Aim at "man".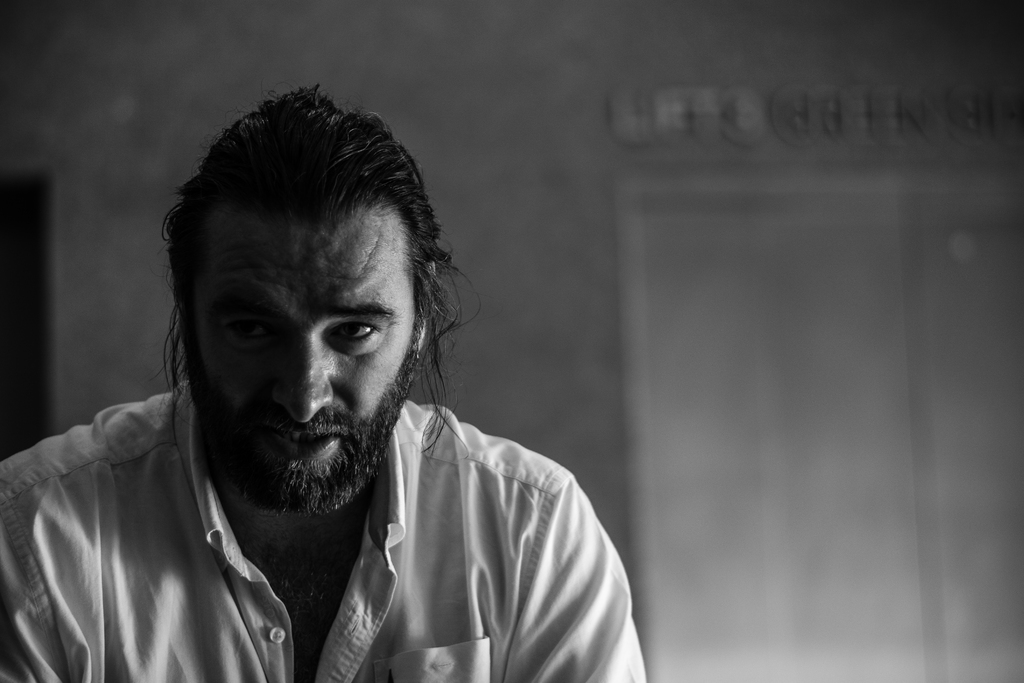
Aimed at 0, 83, 657, 682.
